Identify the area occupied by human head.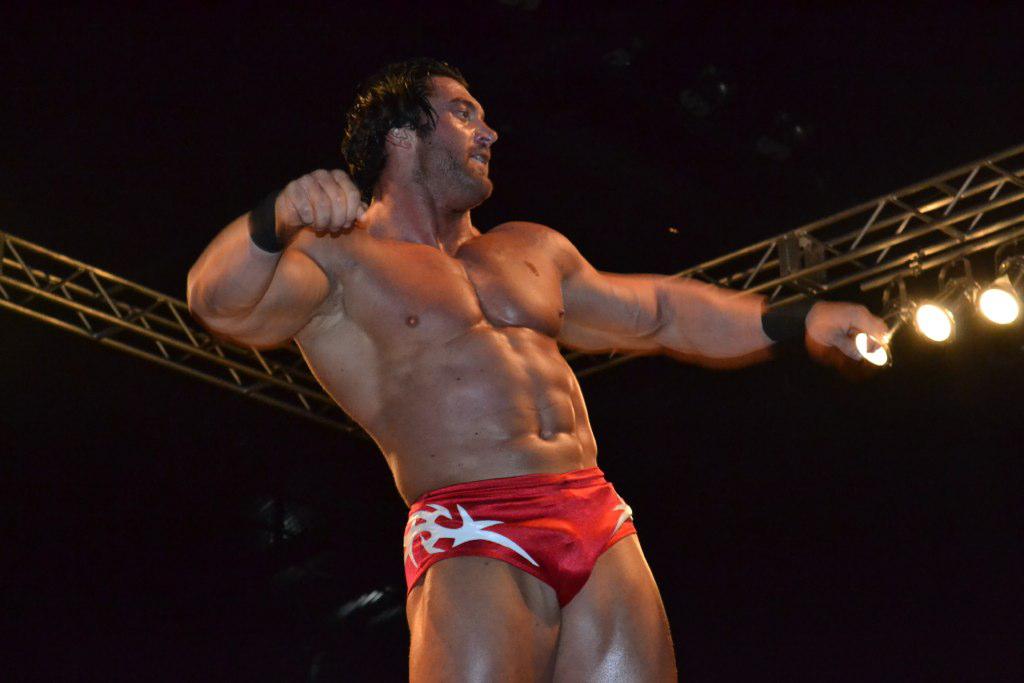
Area: <bbox>339, 57, 509, 206</bbox>.
